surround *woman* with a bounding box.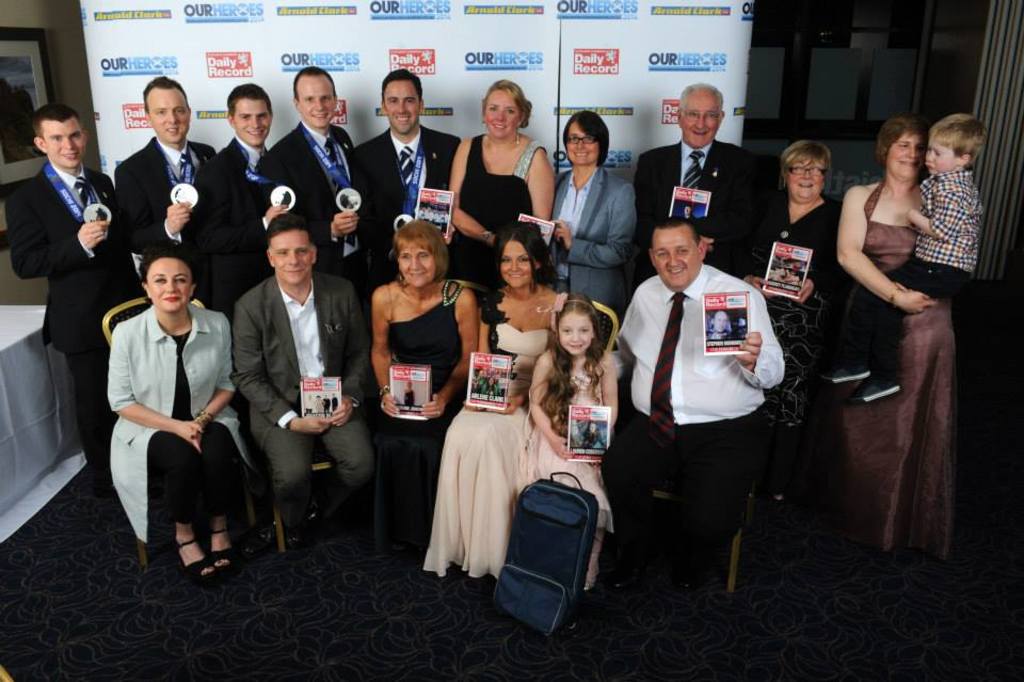
pyautogui.locateOnScreen(413, 220, 577, 581).
